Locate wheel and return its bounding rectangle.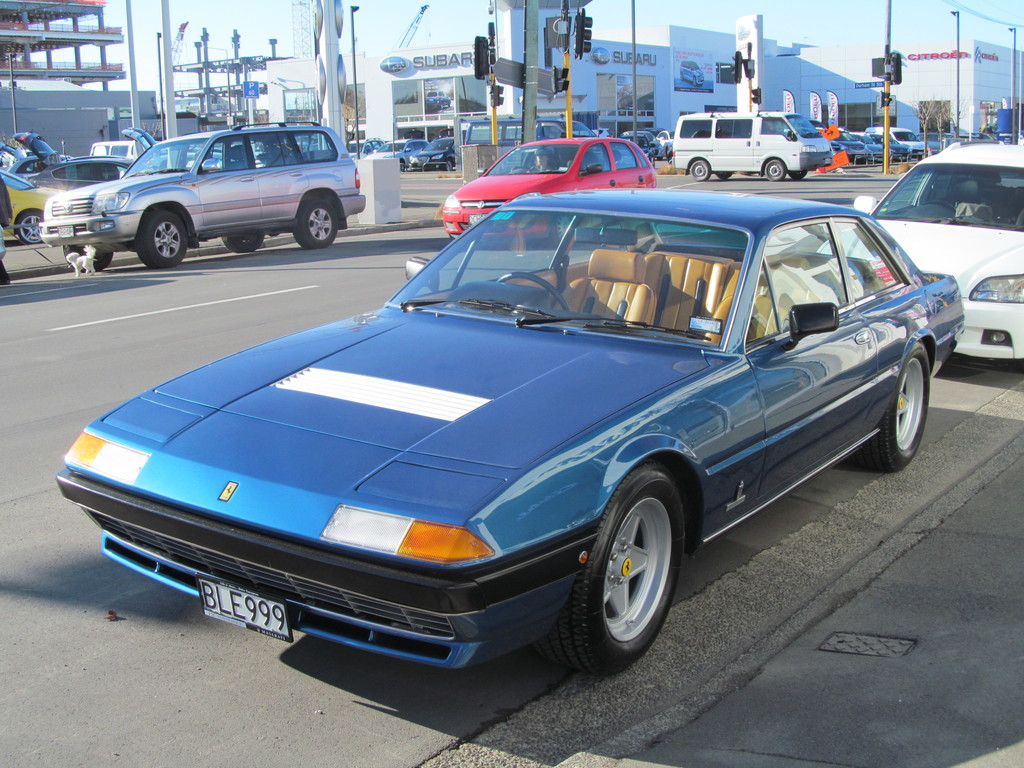
bbox=(292, 193, 338, 253).
